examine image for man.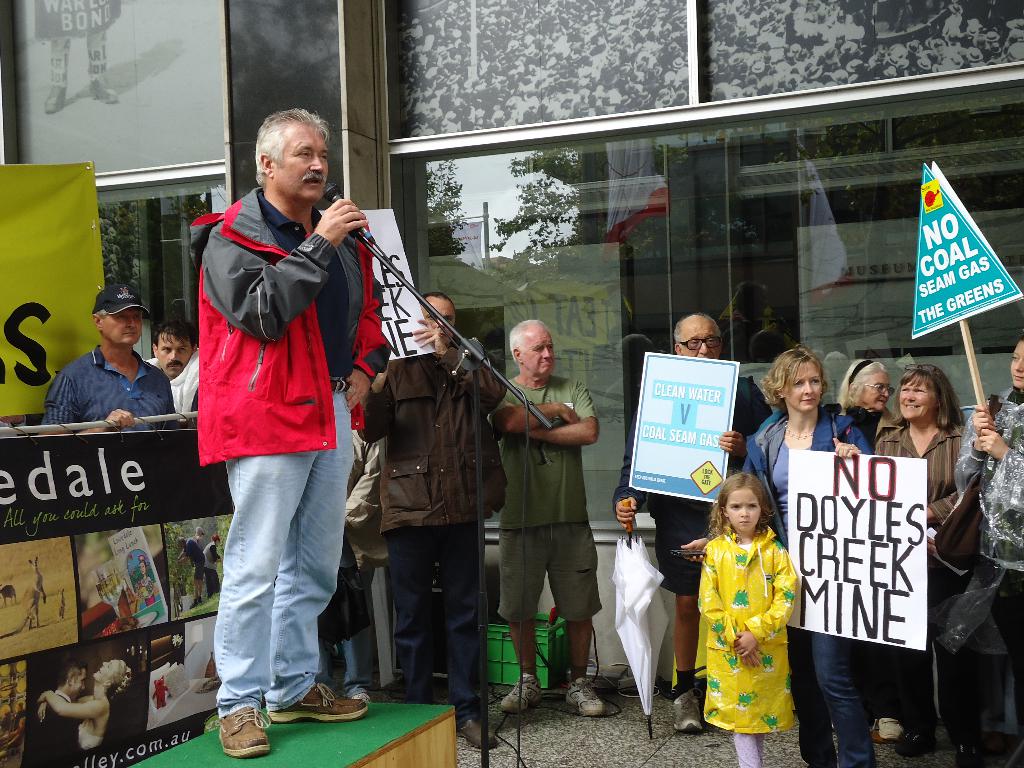
Examination result: {"left": 44, "top": 289, "right": 181, "bottom": 438}.
